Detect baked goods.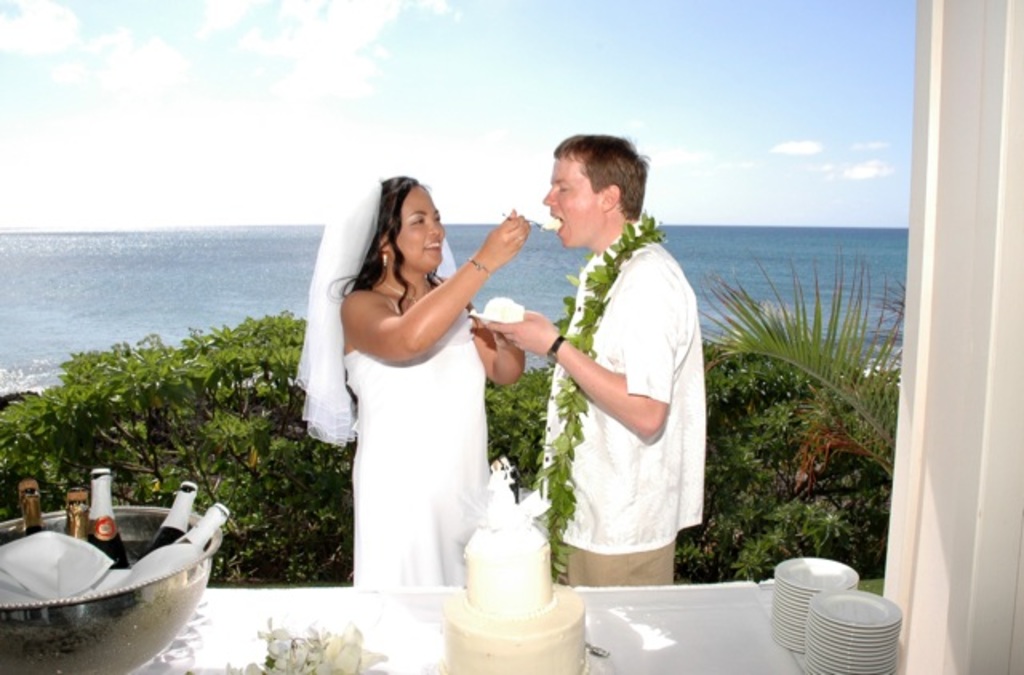
Detected at x1=435 y1=512 x2=589 y2=673.
